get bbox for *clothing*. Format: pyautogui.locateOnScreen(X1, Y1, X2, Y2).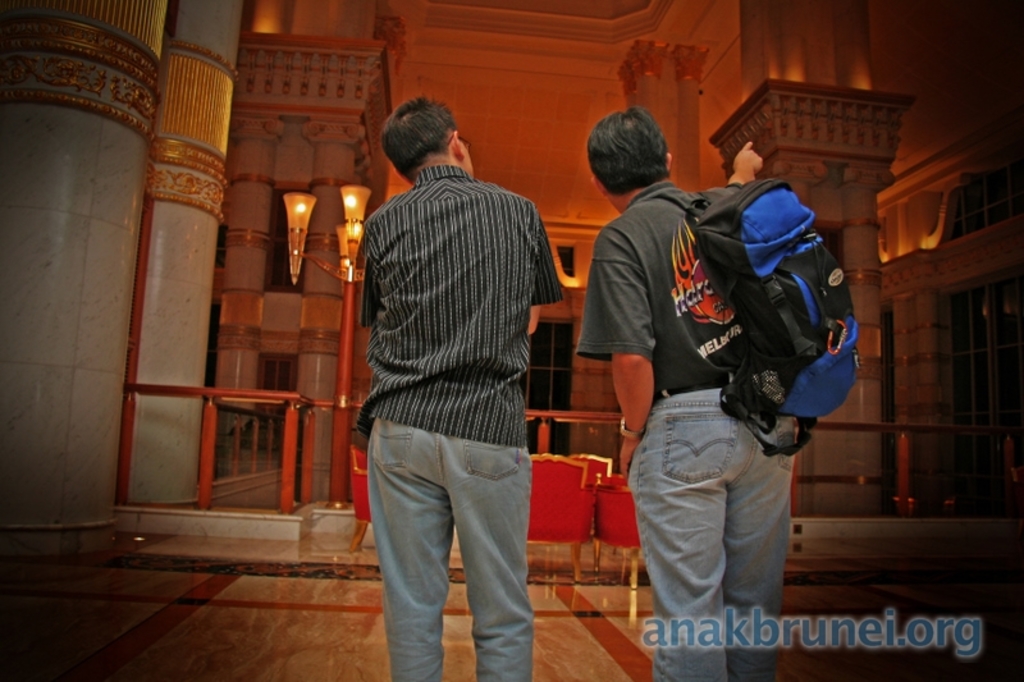
pyautogui.locateOnScreen(344, 164, 566, 677).
